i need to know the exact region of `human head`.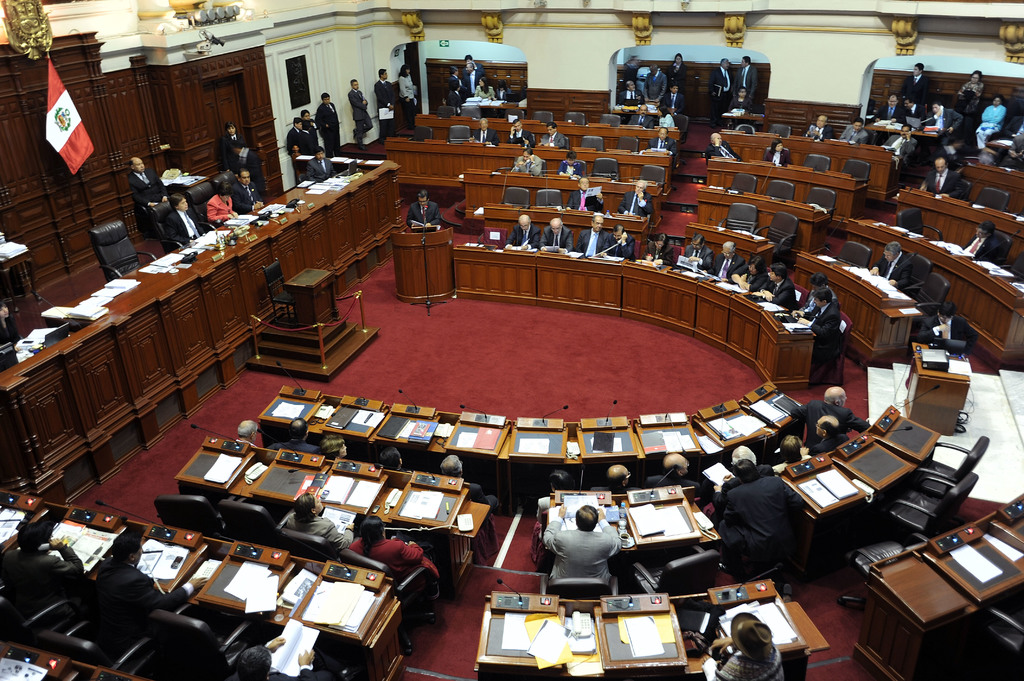
Region: bbox(237, 416, 257, 442).
